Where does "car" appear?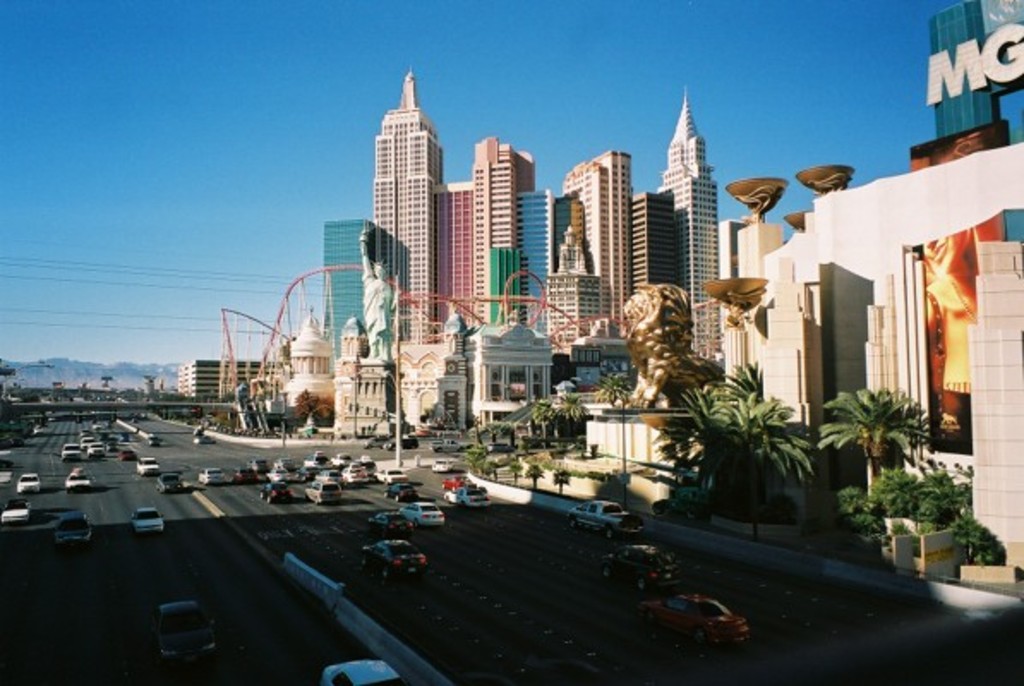
Appears at {"left": 360, "top": 508, "right": 412, "bottom": 533}.
